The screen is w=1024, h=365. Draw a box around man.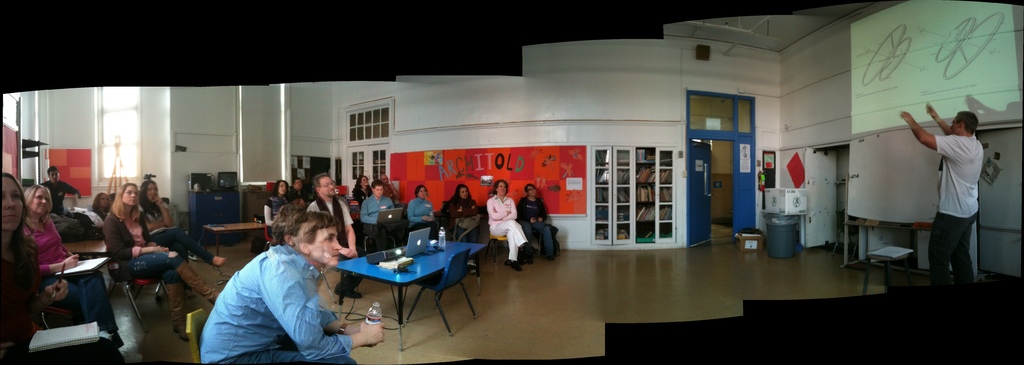
357,179,397,240.
